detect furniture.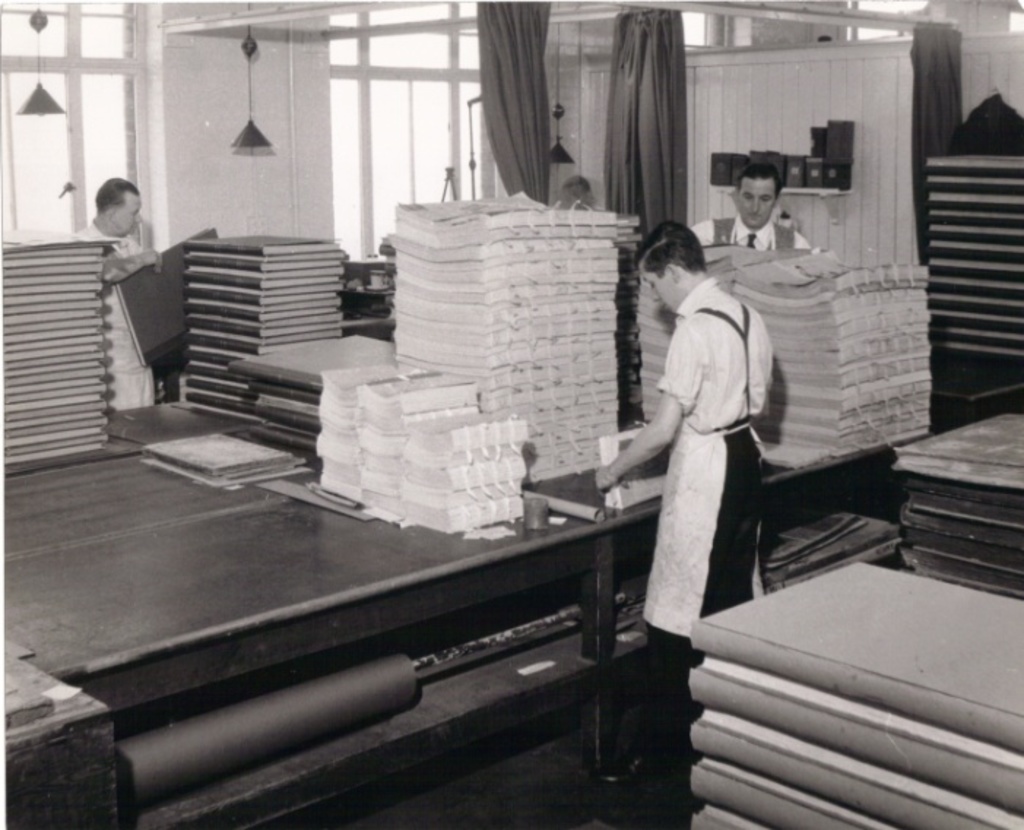
Detected at l=0, t=403, r=928, b=829.
